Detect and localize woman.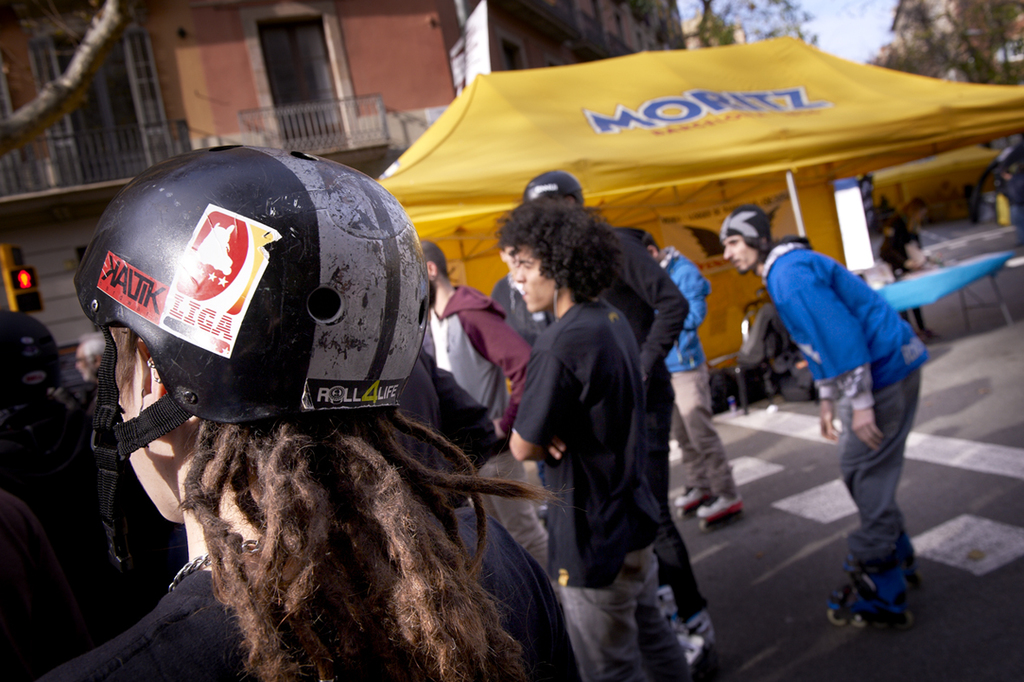
Localized at bbox=[744, 189, 943, 620].
